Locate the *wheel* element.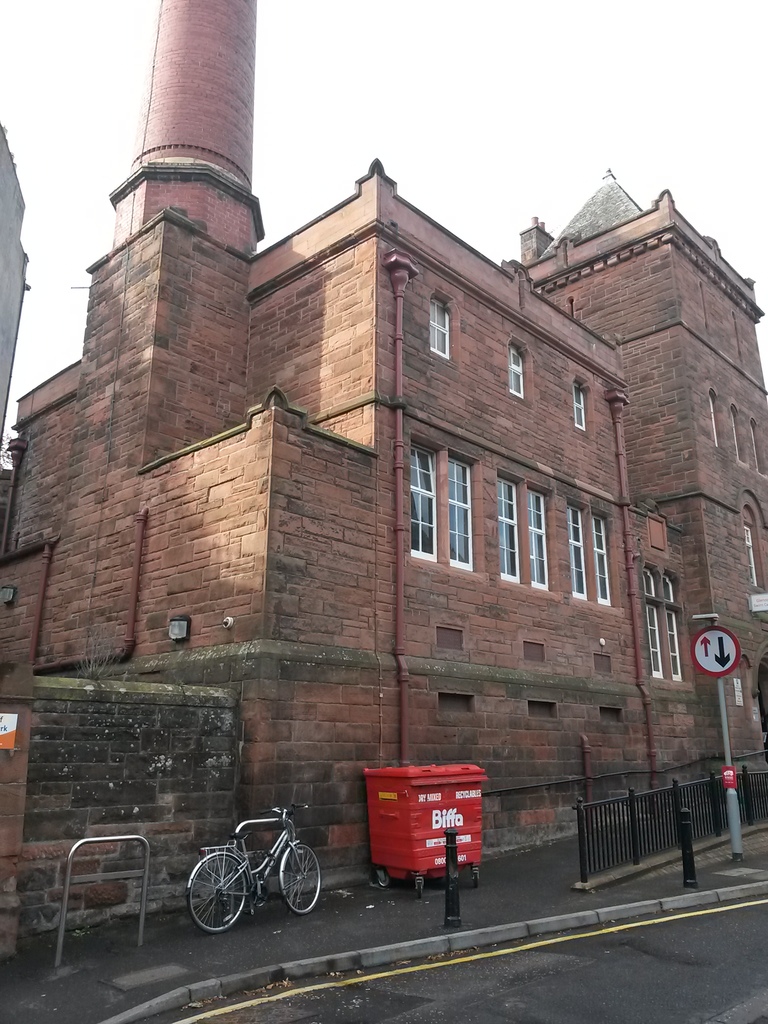
Element bbox: Rect(183, 860, 254, 936).
